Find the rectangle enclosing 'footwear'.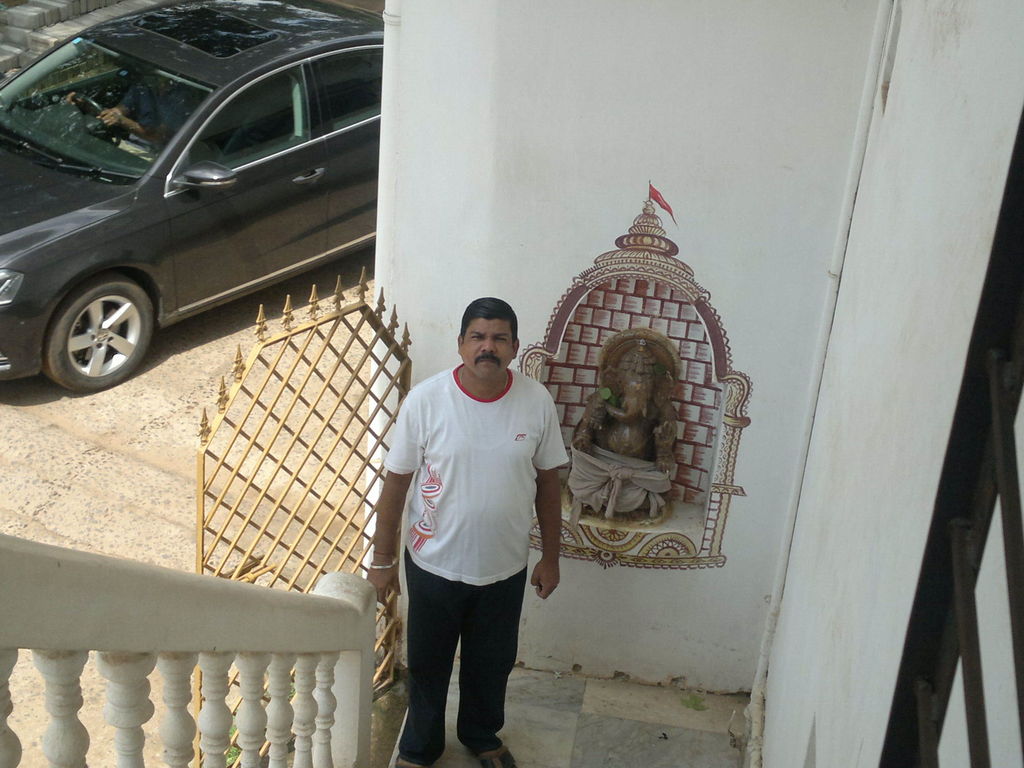
detection(395, 757, 424, 767).
